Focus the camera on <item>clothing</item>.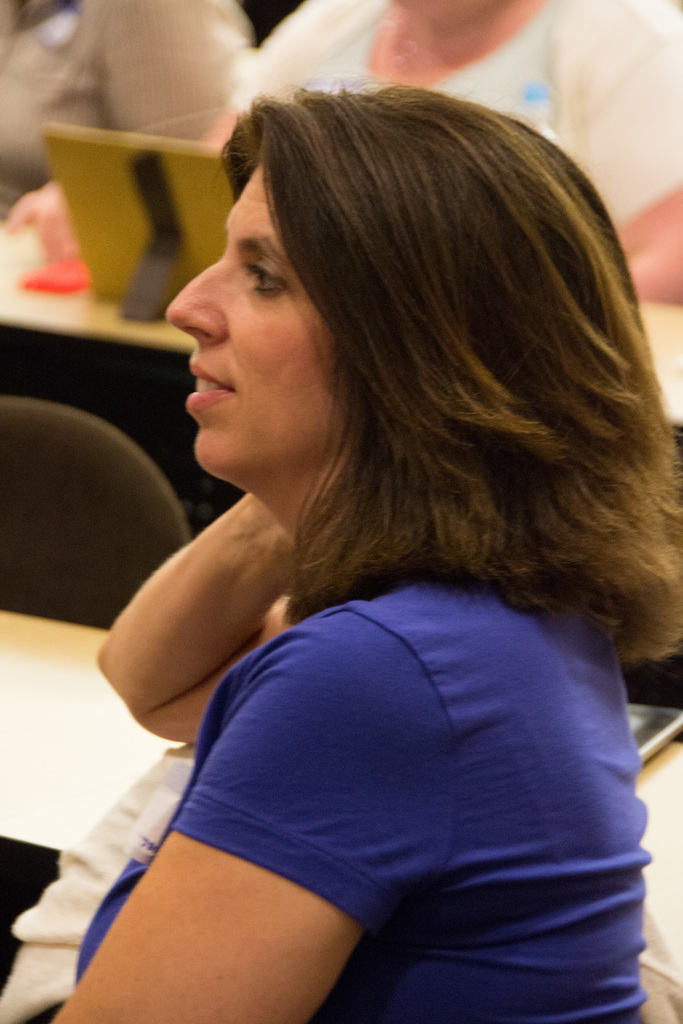
Focus region: (0,0,249,223).
